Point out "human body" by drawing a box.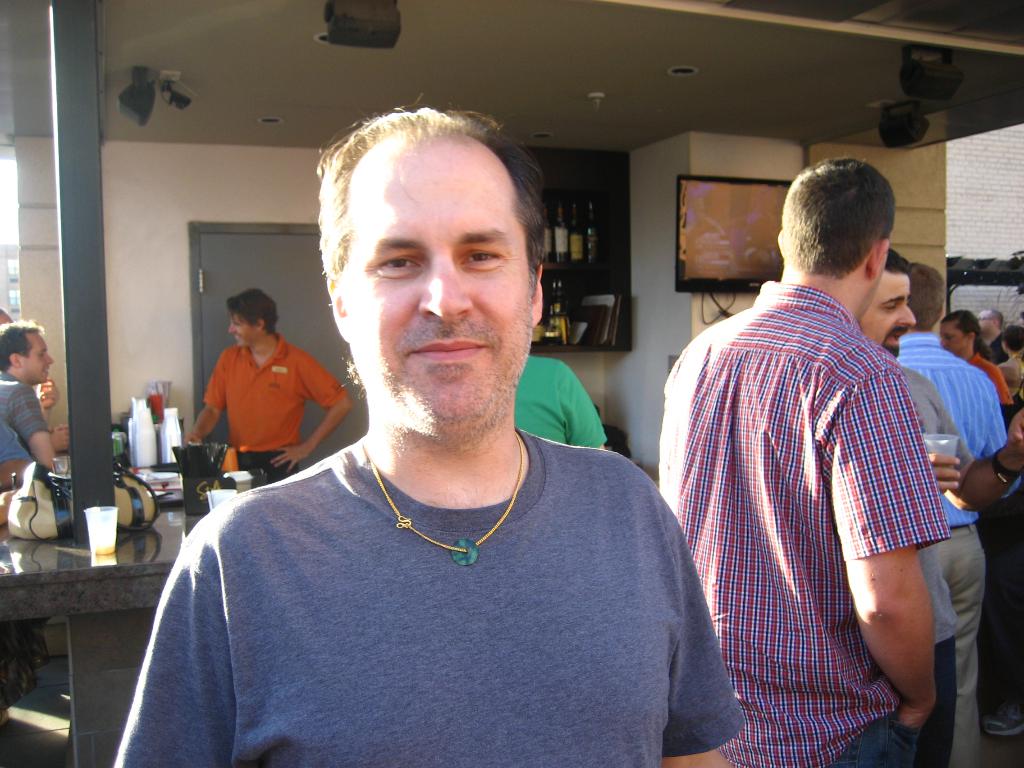
detection(988, 327, 1004, 371).
